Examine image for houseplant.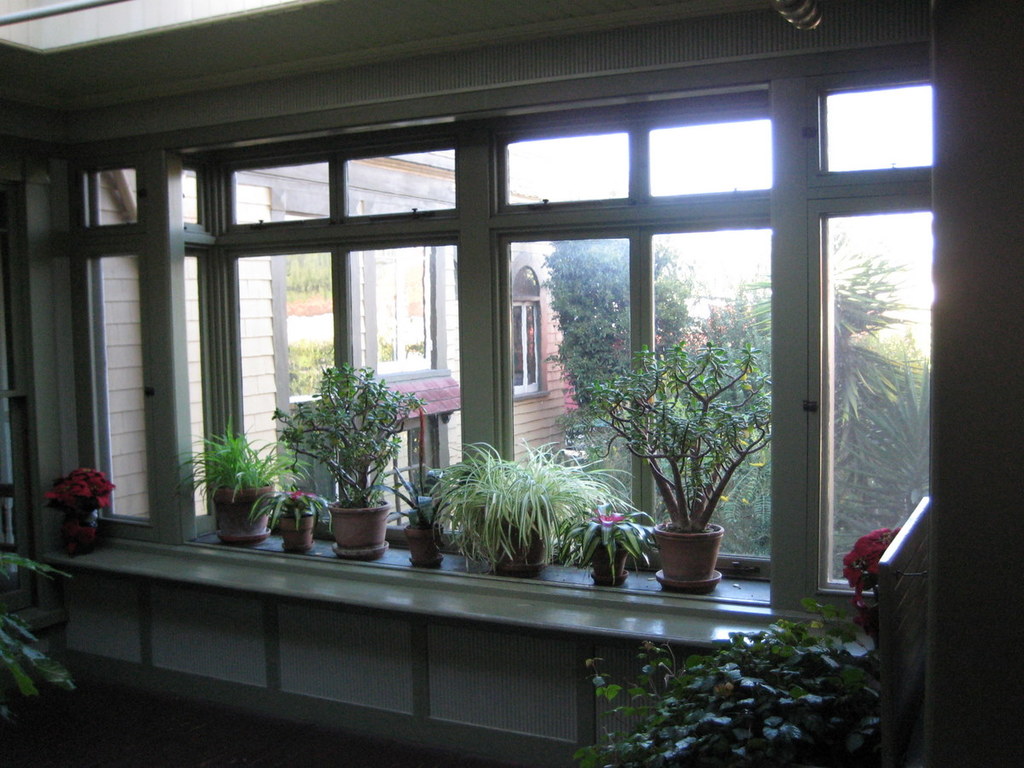
Examination result: [570,596,888,767].
